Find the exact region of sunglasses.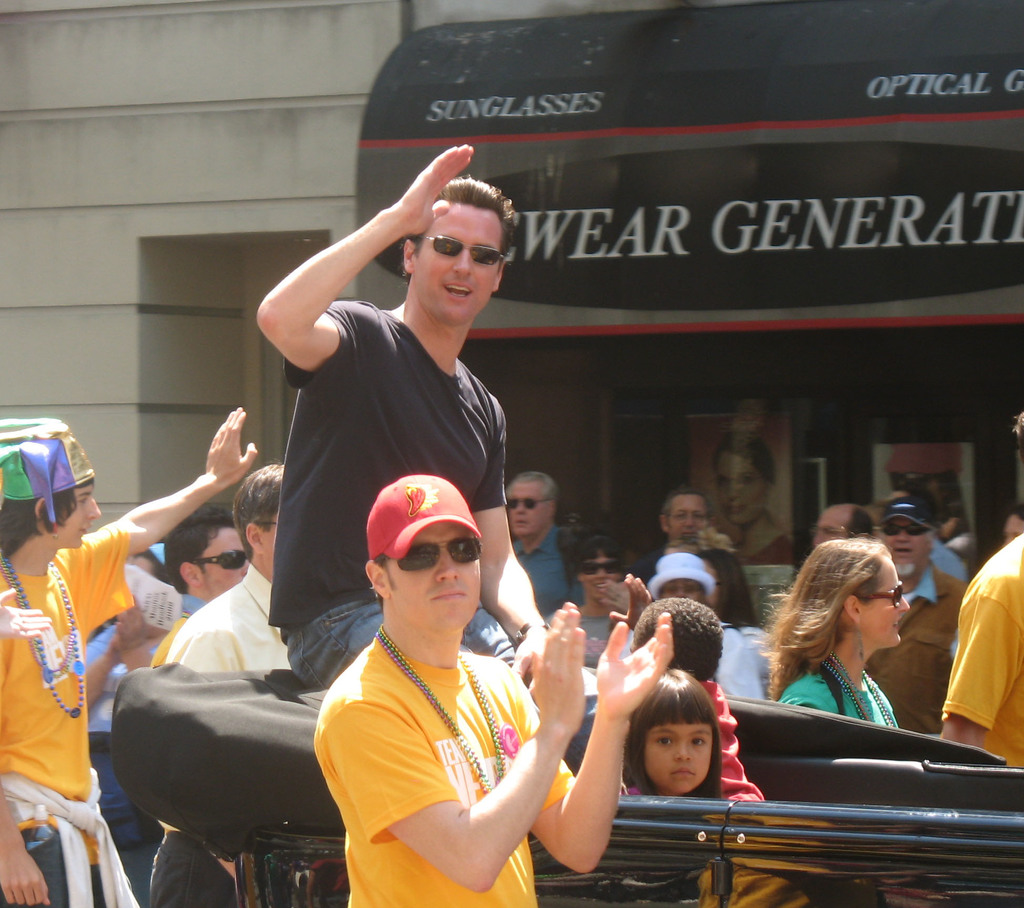
Exact region: <region>200, 550, 246, 571</region>.
